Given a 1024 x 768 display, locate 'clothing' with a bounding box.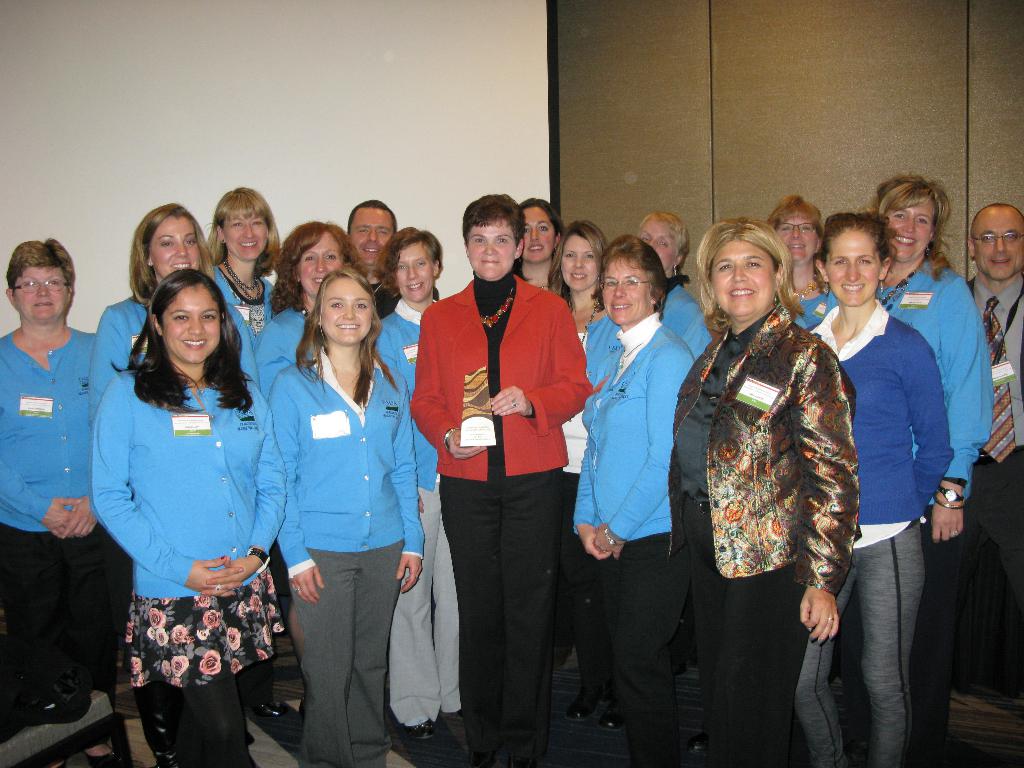
Located: [x1=803, y1=294, x2=948, y2=767].
